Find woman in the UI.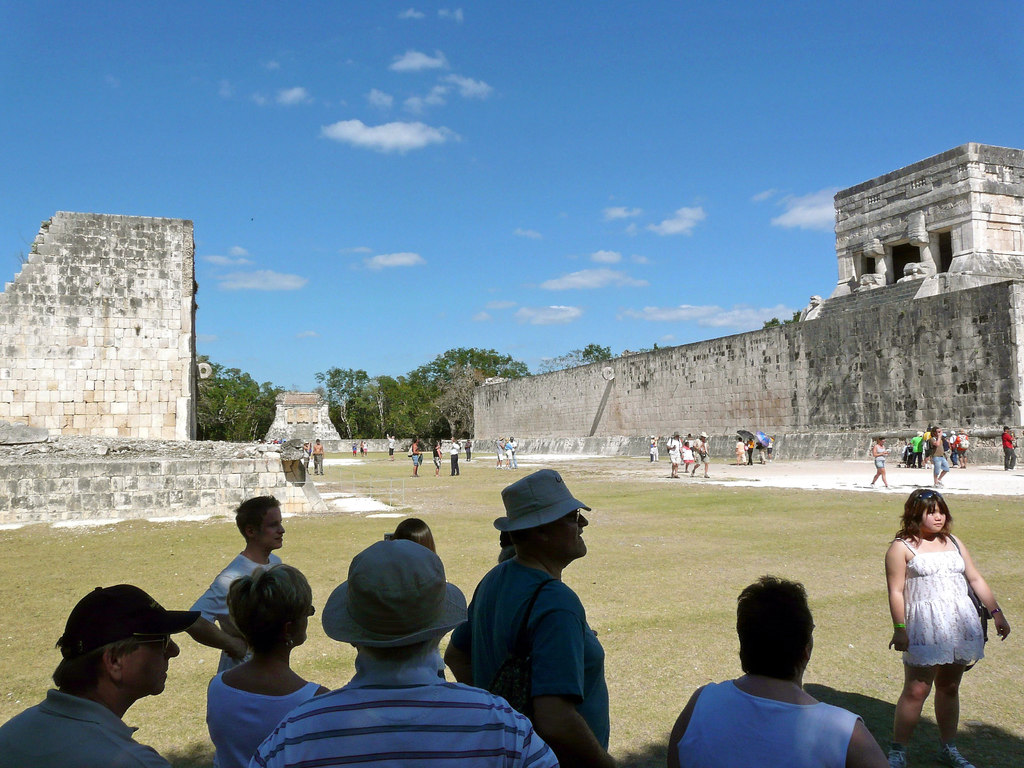
UI element at x1=883 y1=484 x2=999 y2=743.
